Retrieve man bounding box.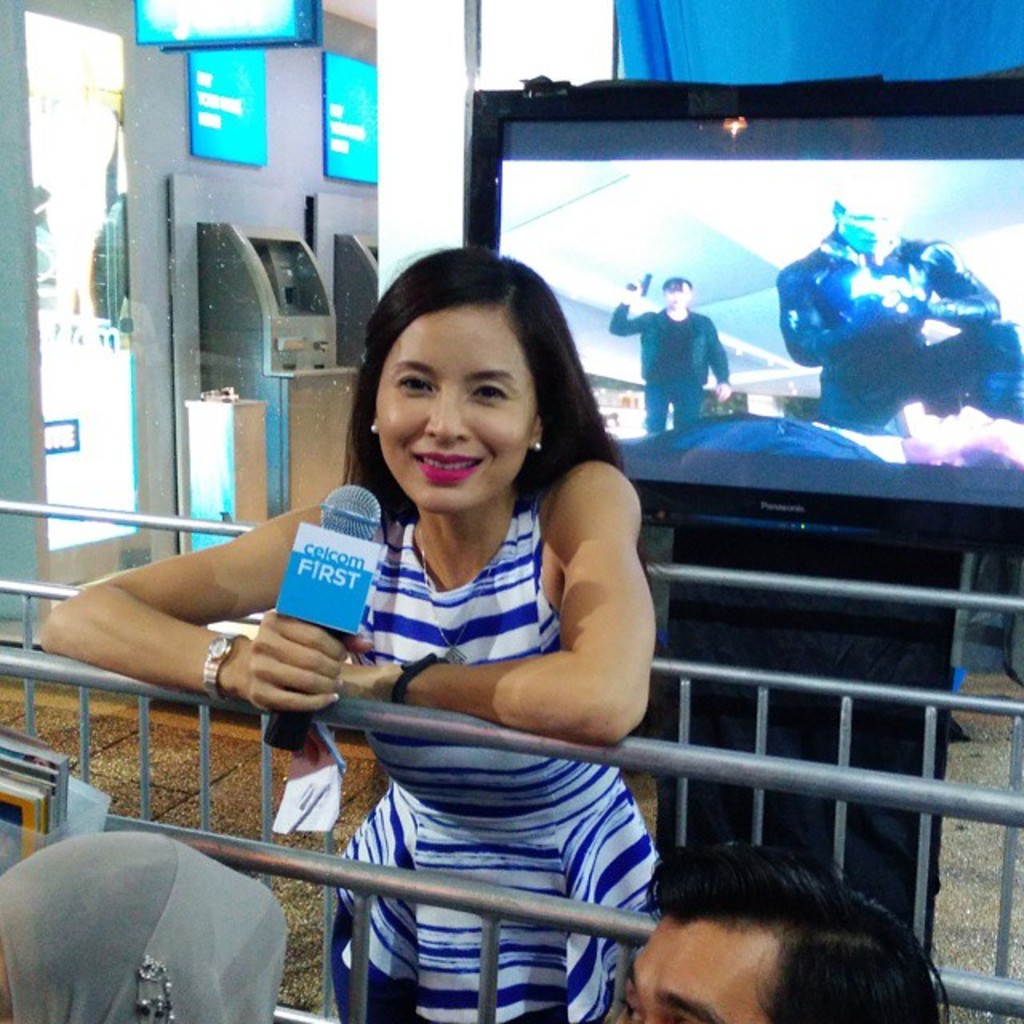
Bounding box: 586 829 974 1023.
